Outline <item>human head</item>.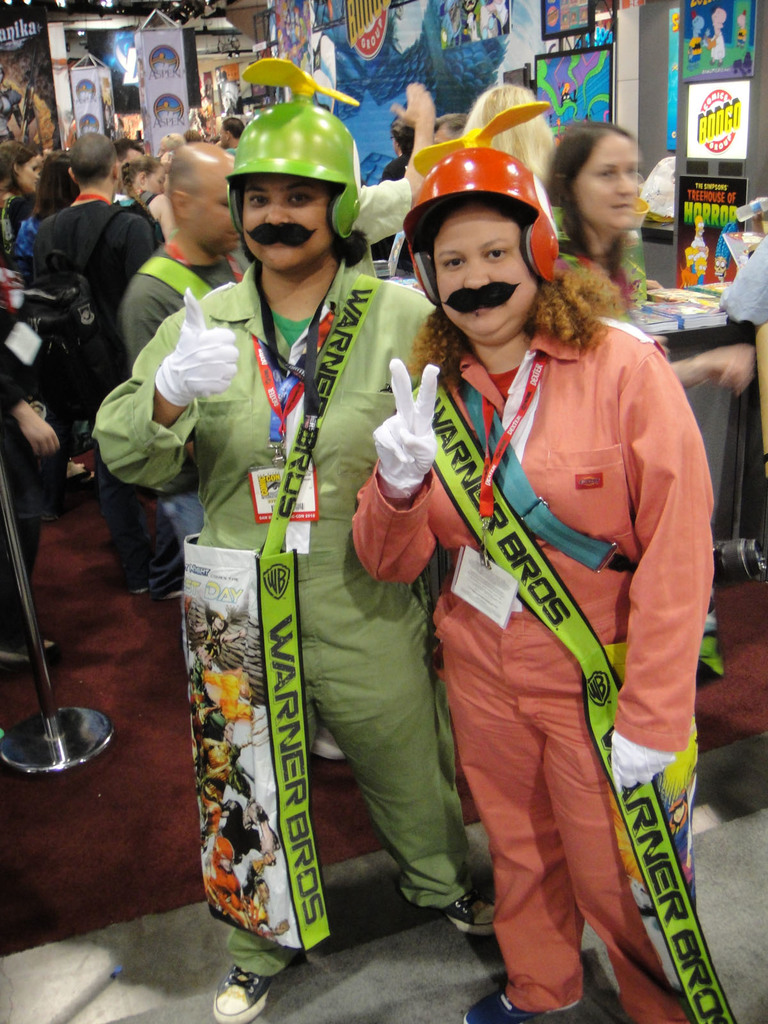
Outline: x1=553, y1=120, x2=644, y2=235.
